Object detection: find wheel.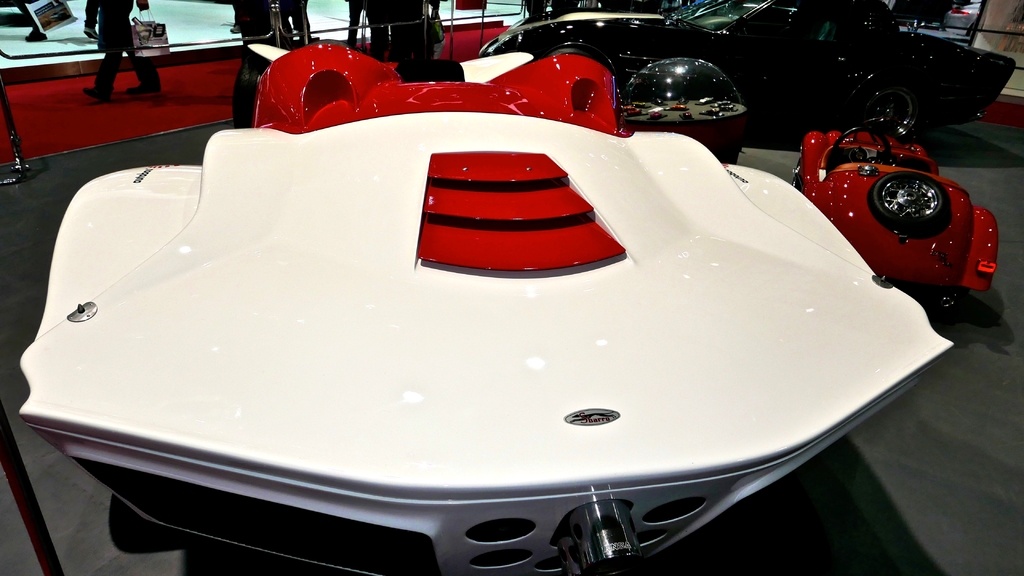
box=[230, 60, 261, 129].
